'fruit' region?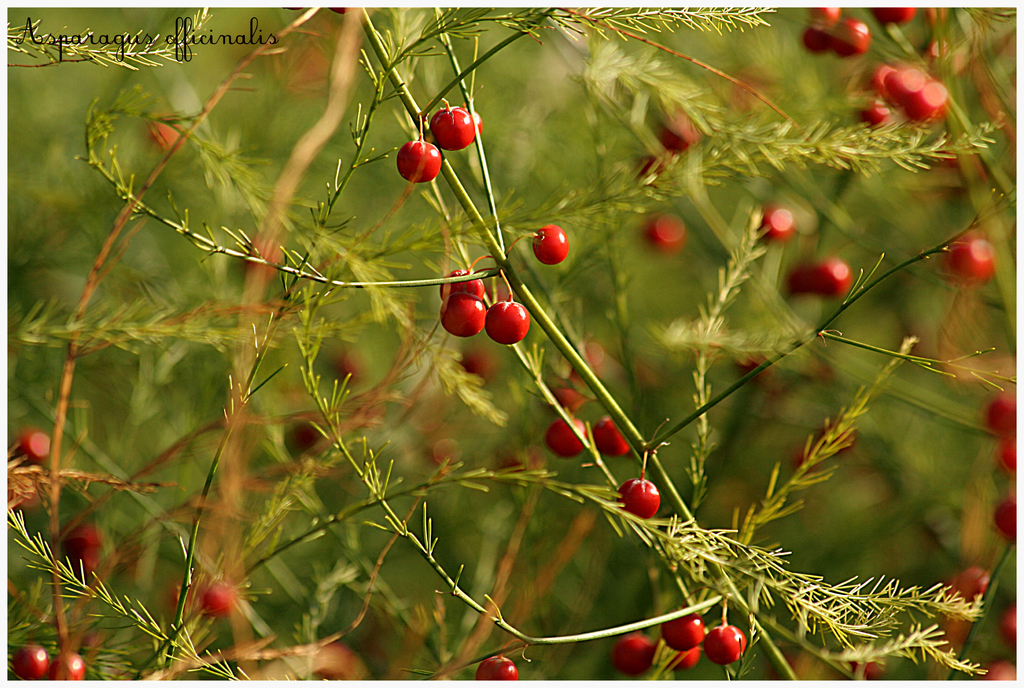
761,203,795,240
